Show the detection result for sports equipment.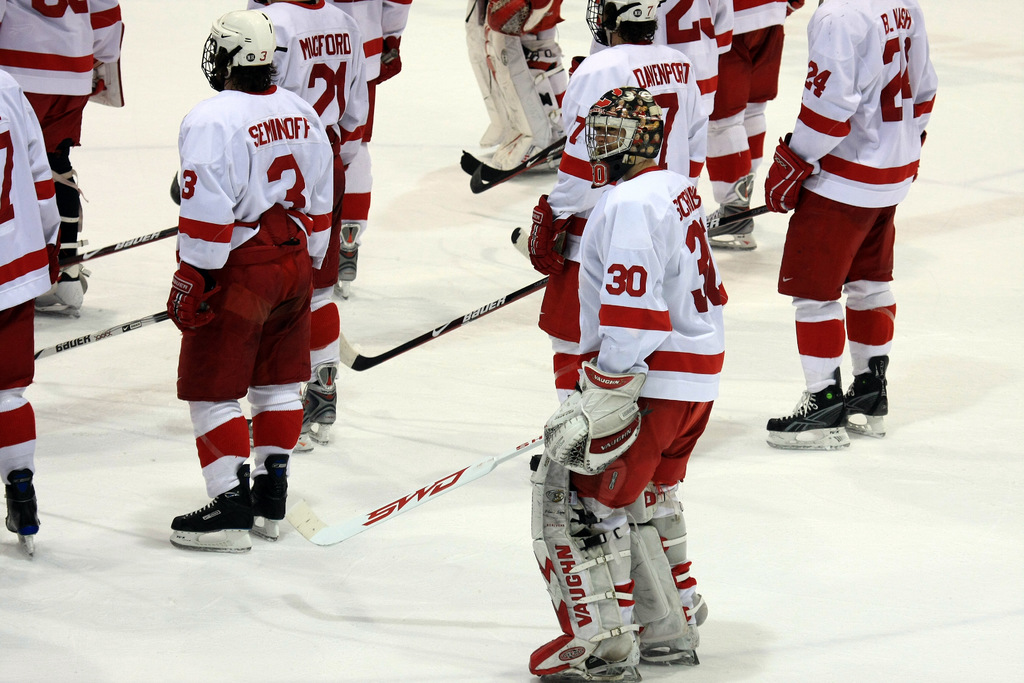
bbox=[290, 427, 544, 545].
